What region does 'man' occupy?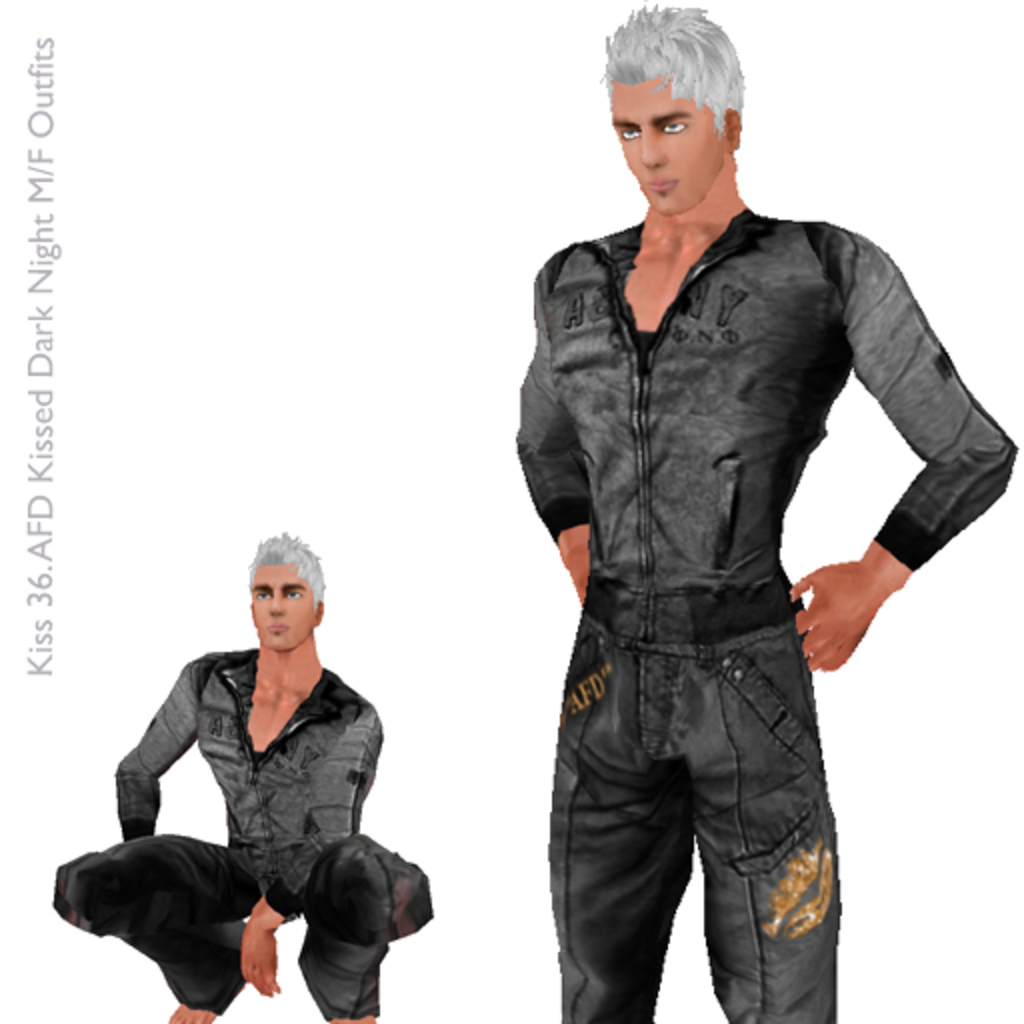
480 0 992 1023.
